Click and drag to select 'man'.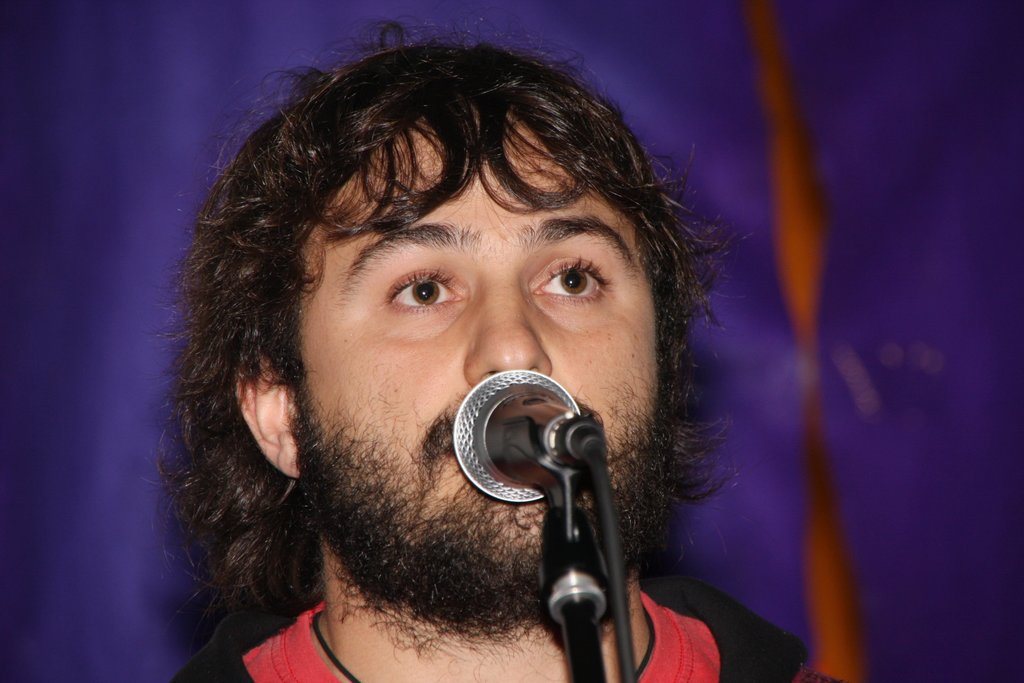
Selection: (114, 67, 847, 675).
